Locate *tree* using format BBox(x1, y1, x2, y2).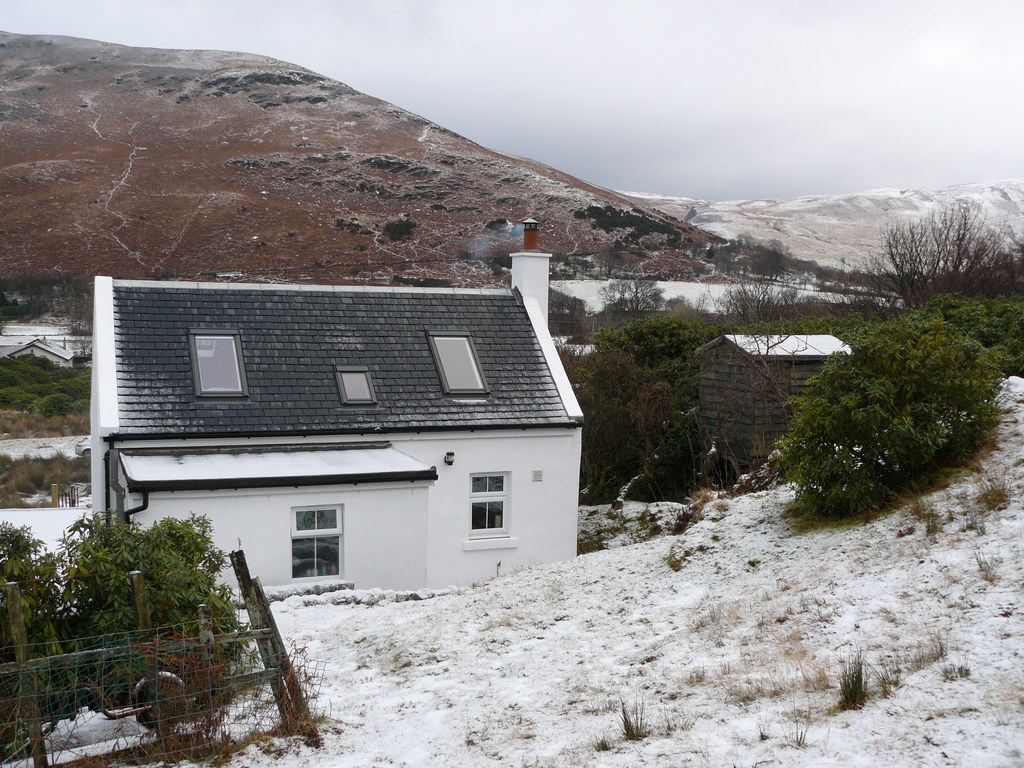
BBox(0, 513, 252, 742).
